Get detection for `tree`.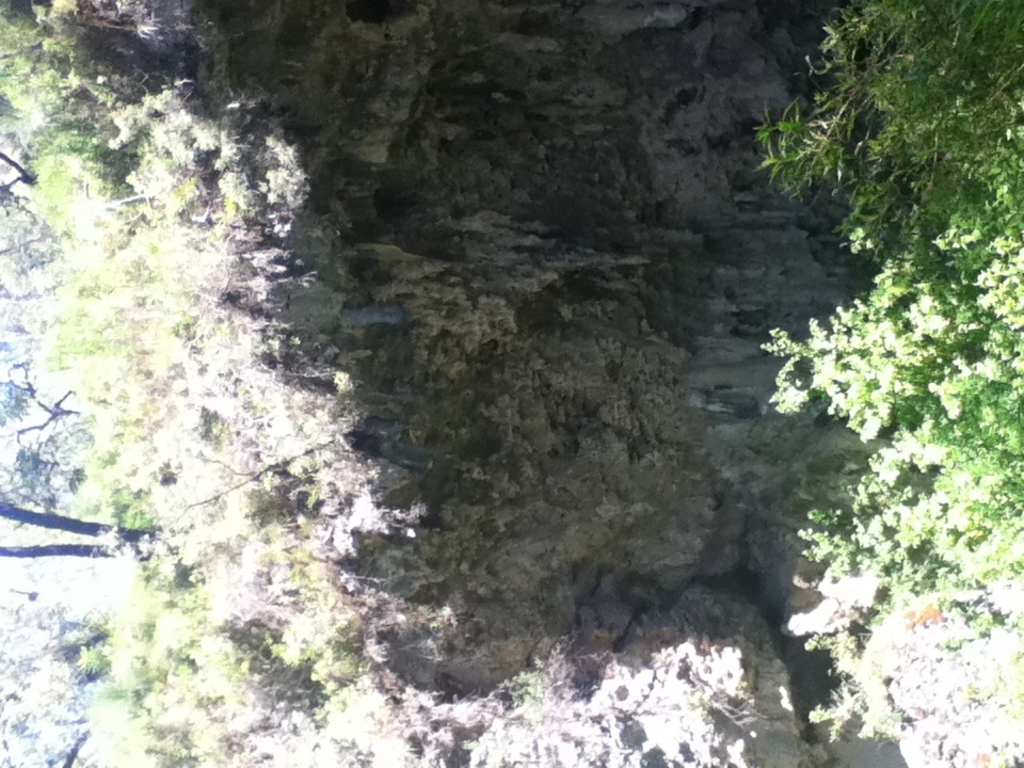
Detection: select_region(0, 377, 159, 557).
